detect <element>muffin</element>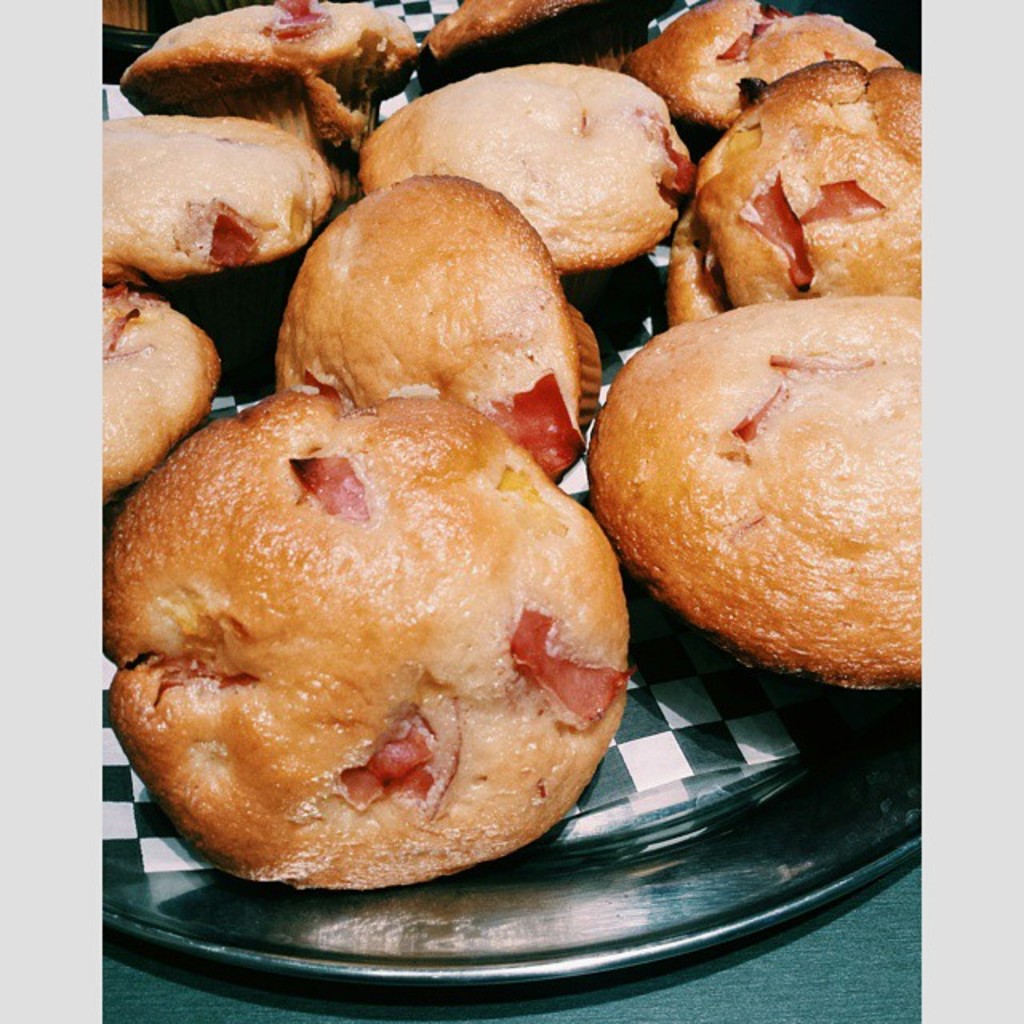
rect(664, 62, 925, 333)
